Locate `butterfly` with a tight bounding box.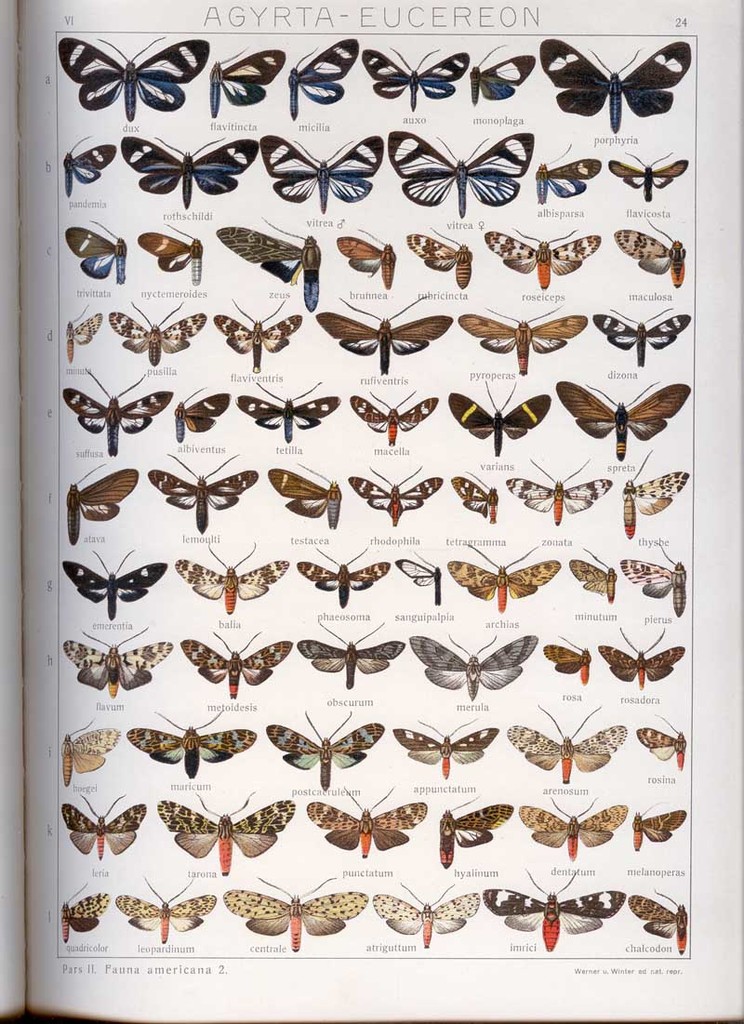
detection(618, 534, 693, 614).
